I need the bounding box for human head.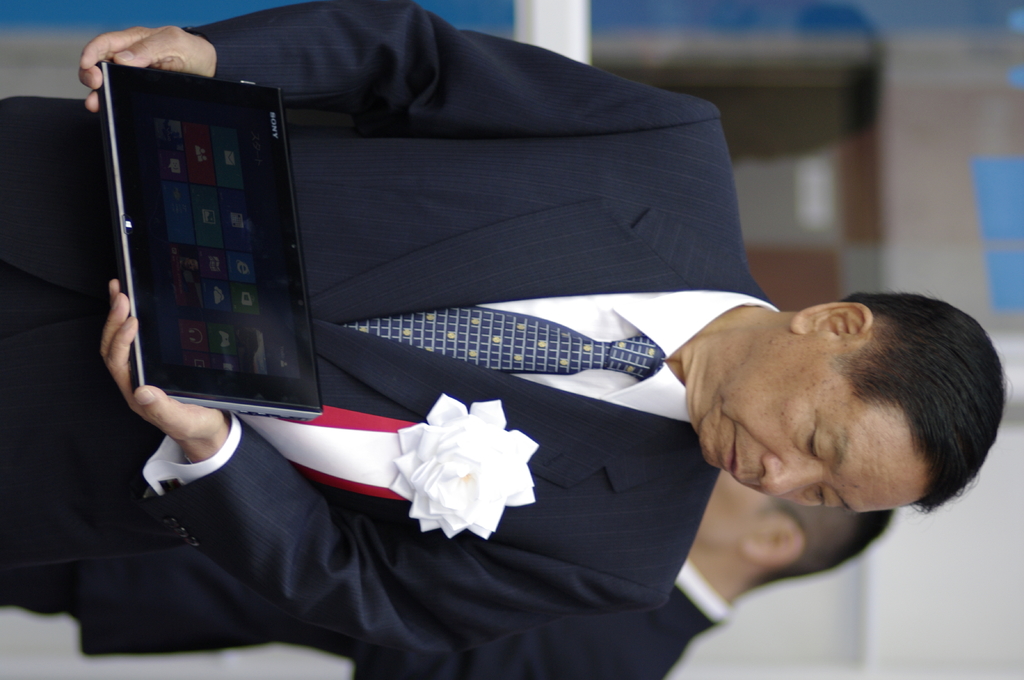
Here it is: l=691, t=468, r=901, b=591.
